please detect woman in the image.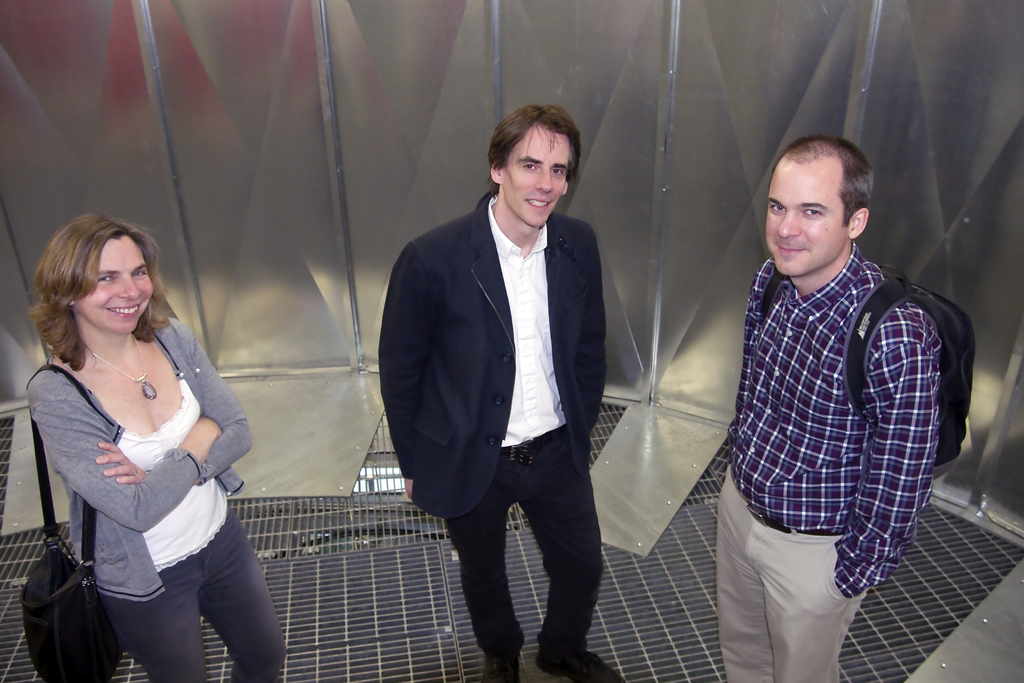
crop(10, 197, 255, 668).
